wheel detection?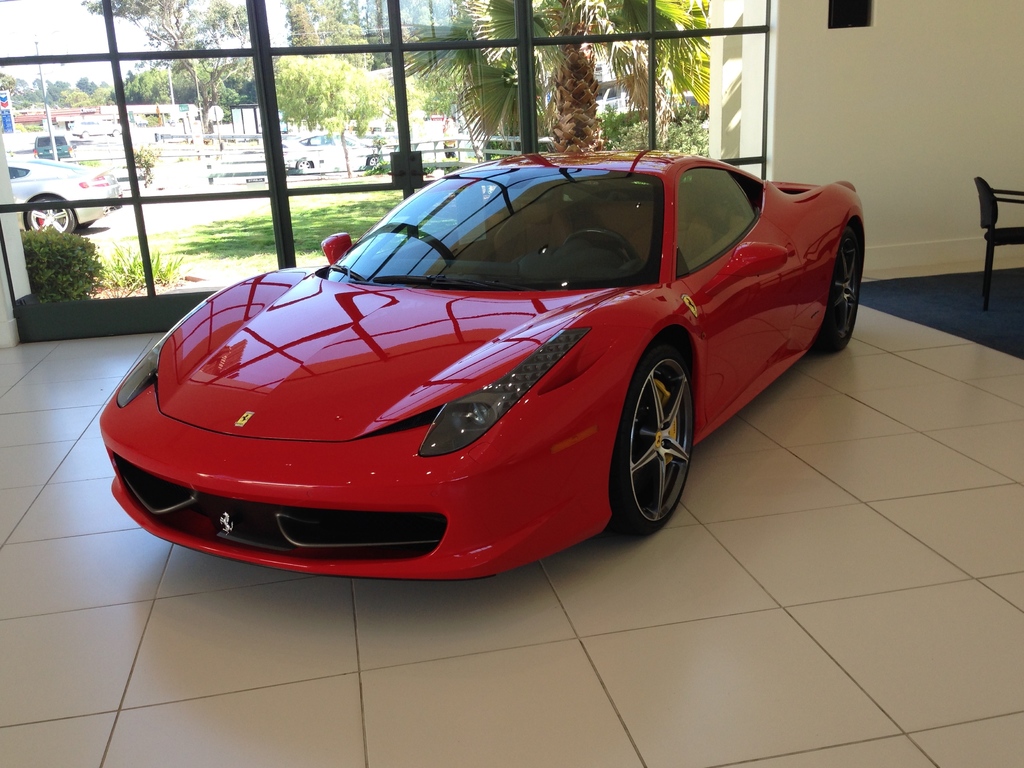
(614,346,698,528)
